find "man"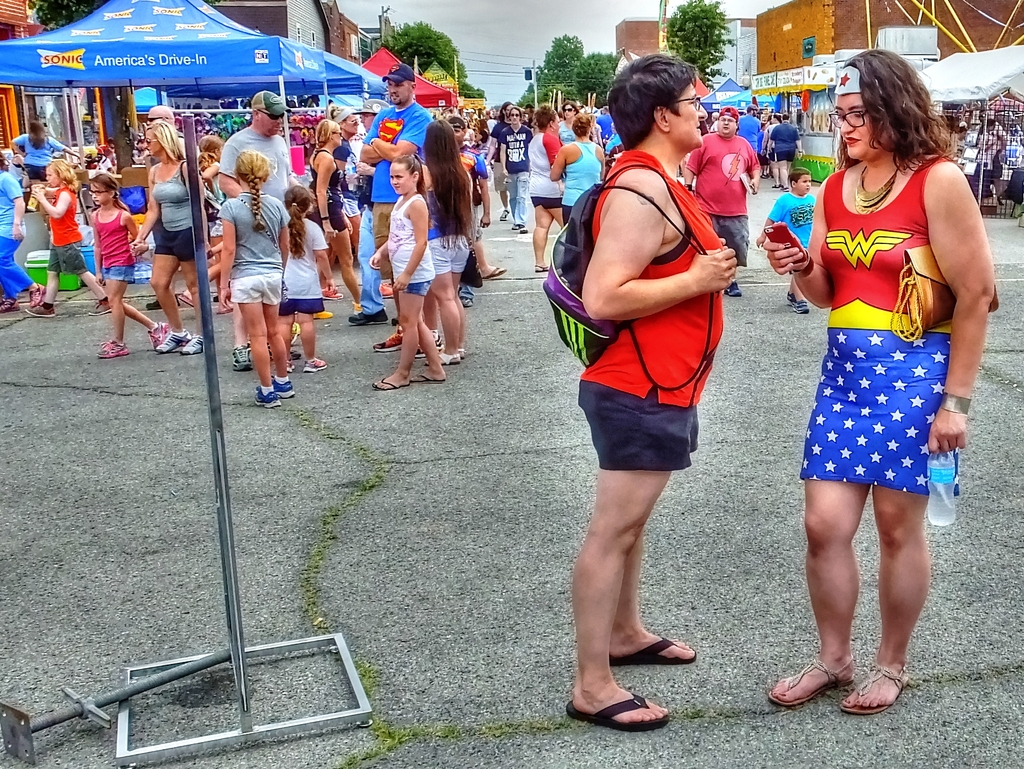
<bbox>500, 104, 535, 234</bbox>
